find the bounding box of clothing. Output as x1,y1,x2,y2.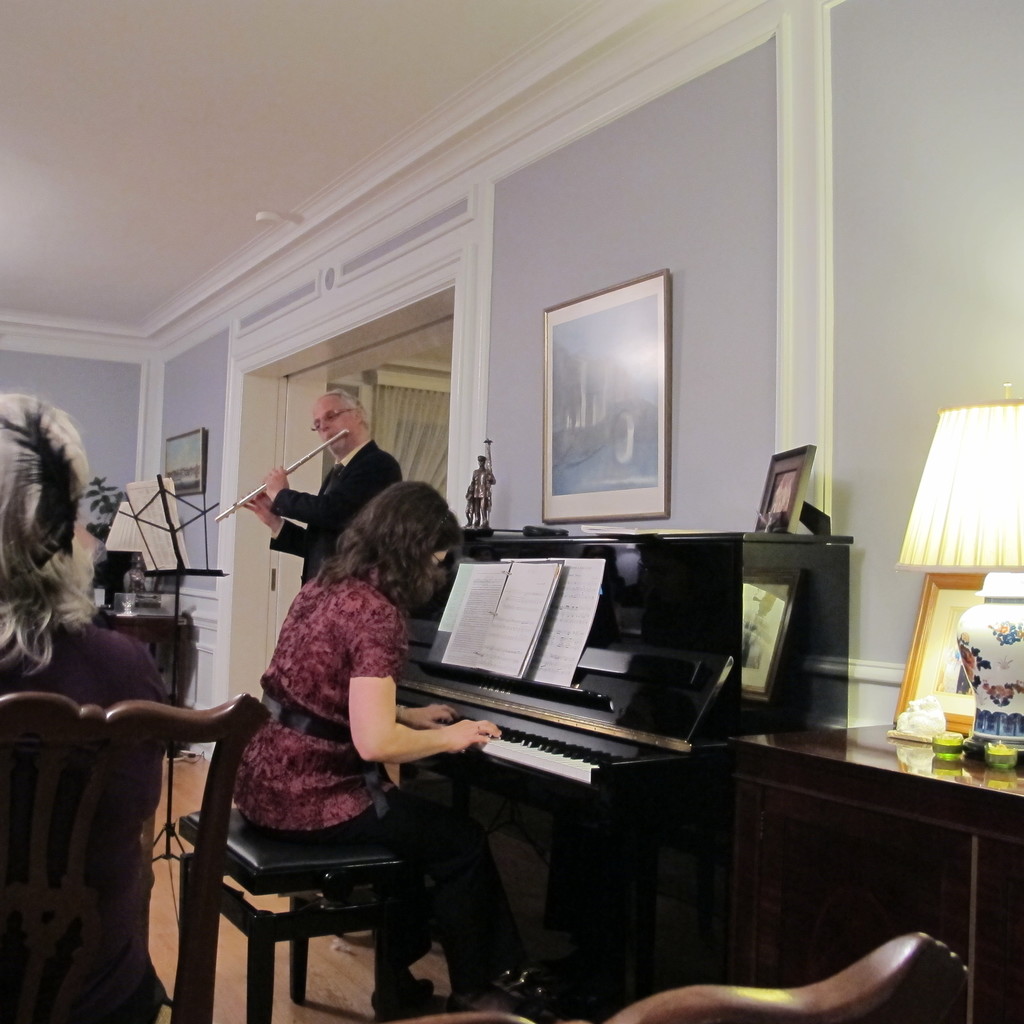
214,557,456,893.
